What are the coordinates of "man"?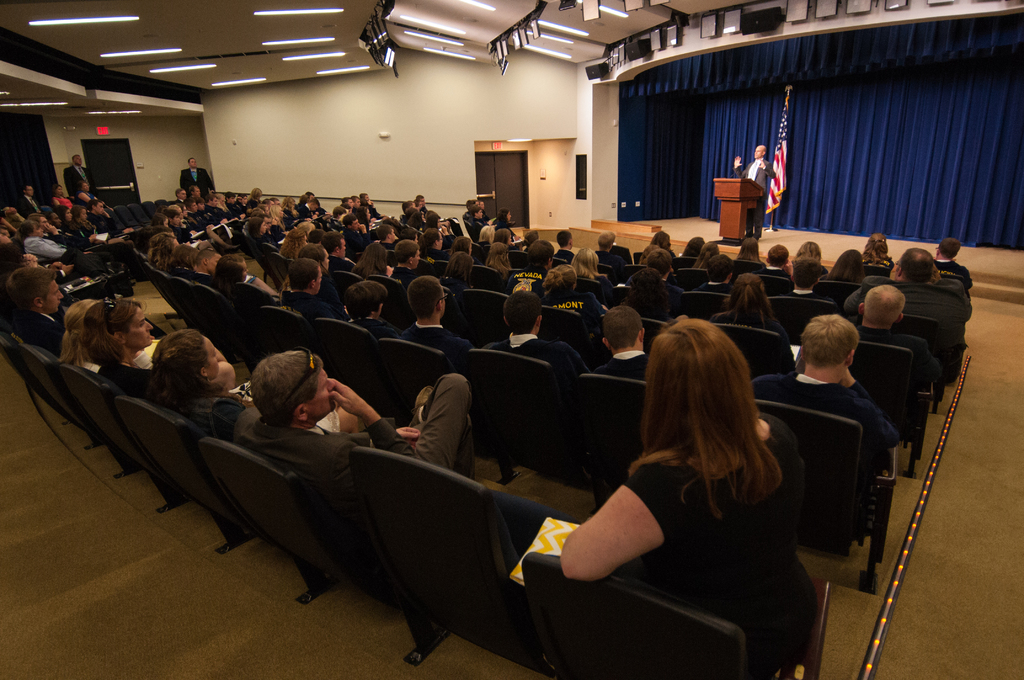
detection(253, 376, 470, 467).
